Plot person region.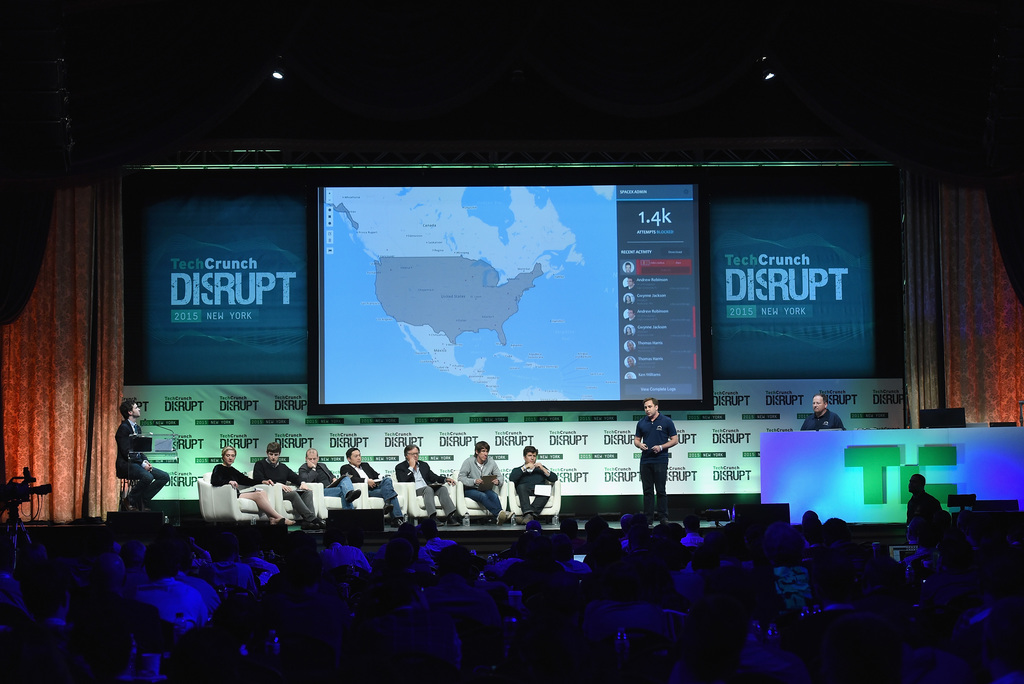
Plotted at [left=340, top=442, right=400, bottom=525].
